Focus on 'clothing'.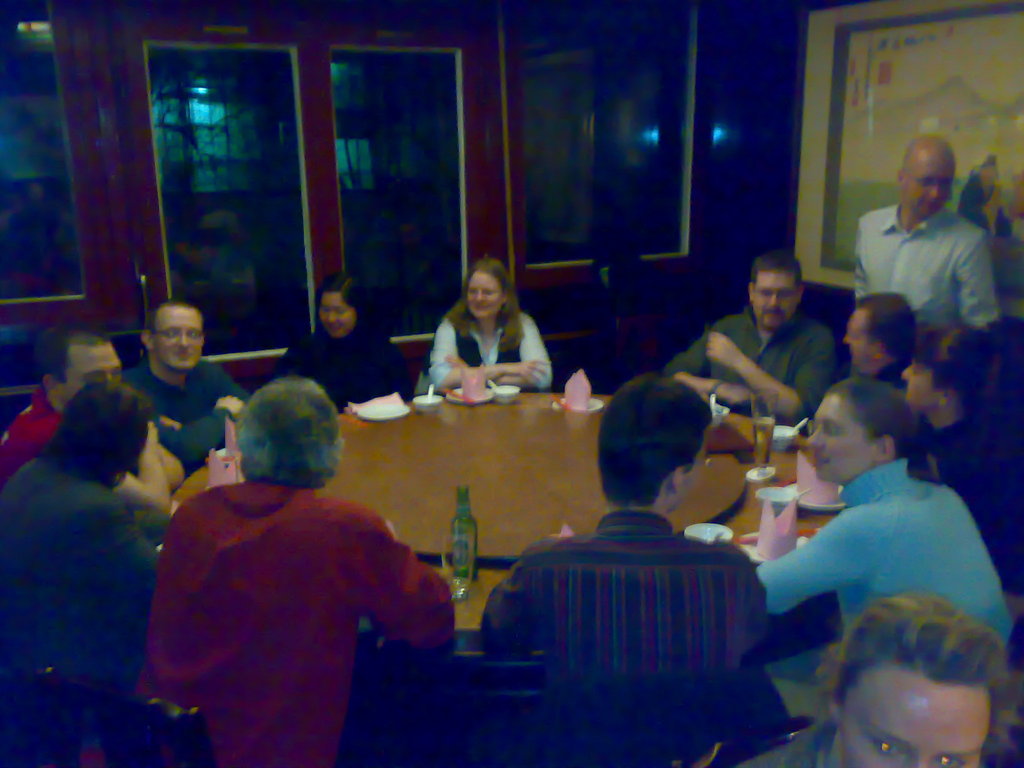
Focused at Rect(0, 448, 177, 689).
